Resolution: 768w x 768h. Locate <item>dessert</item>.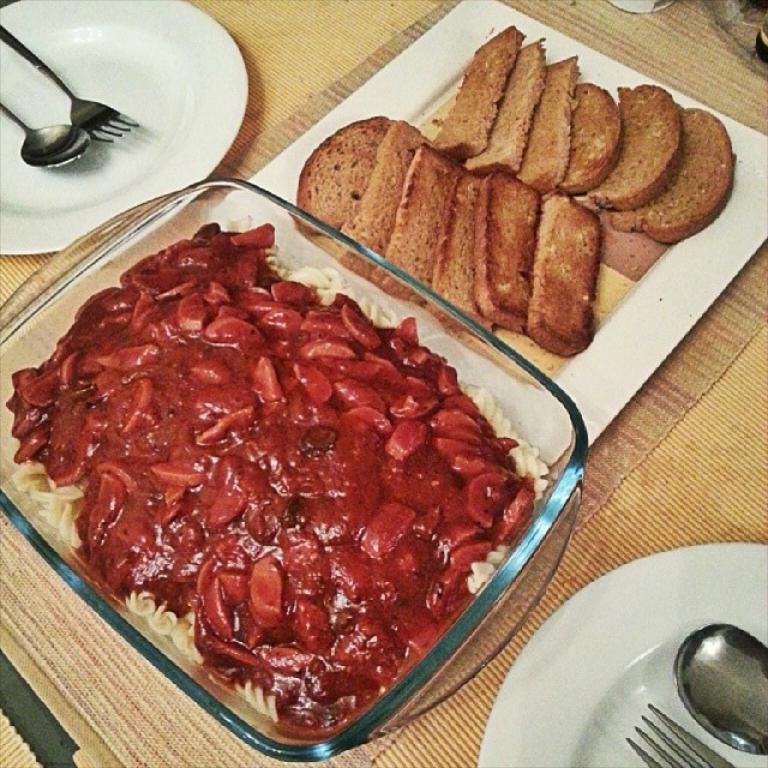
(left=466, top=35, right=540, bottom=170).
